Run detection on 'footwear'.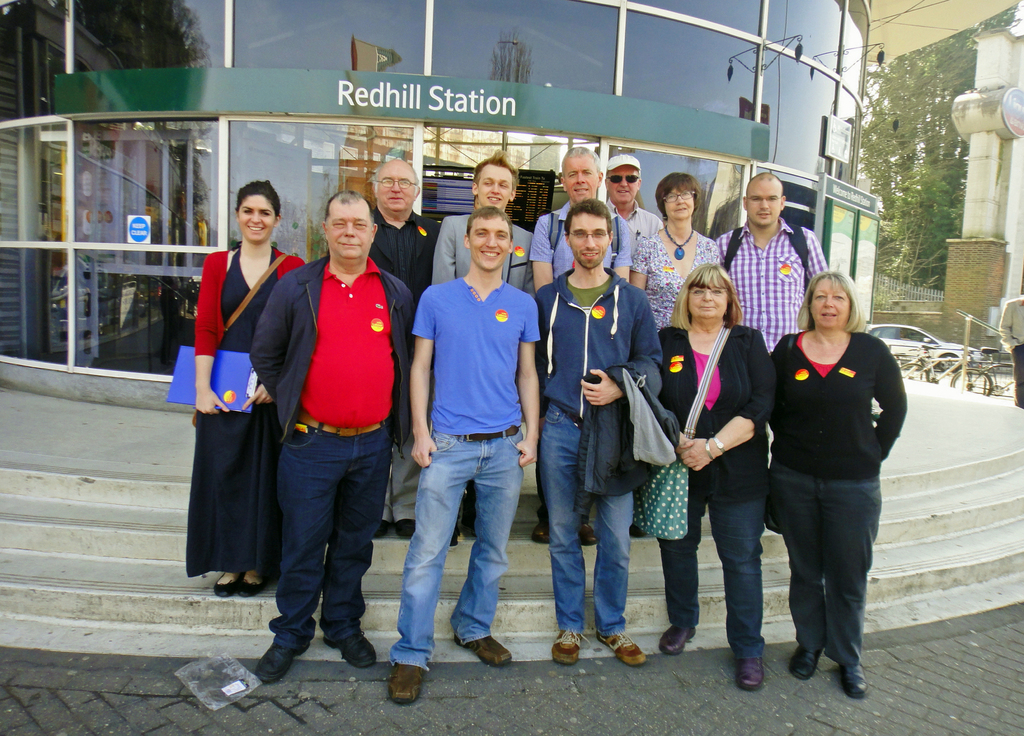
Result: Rect(530, 512, 551, 545).
